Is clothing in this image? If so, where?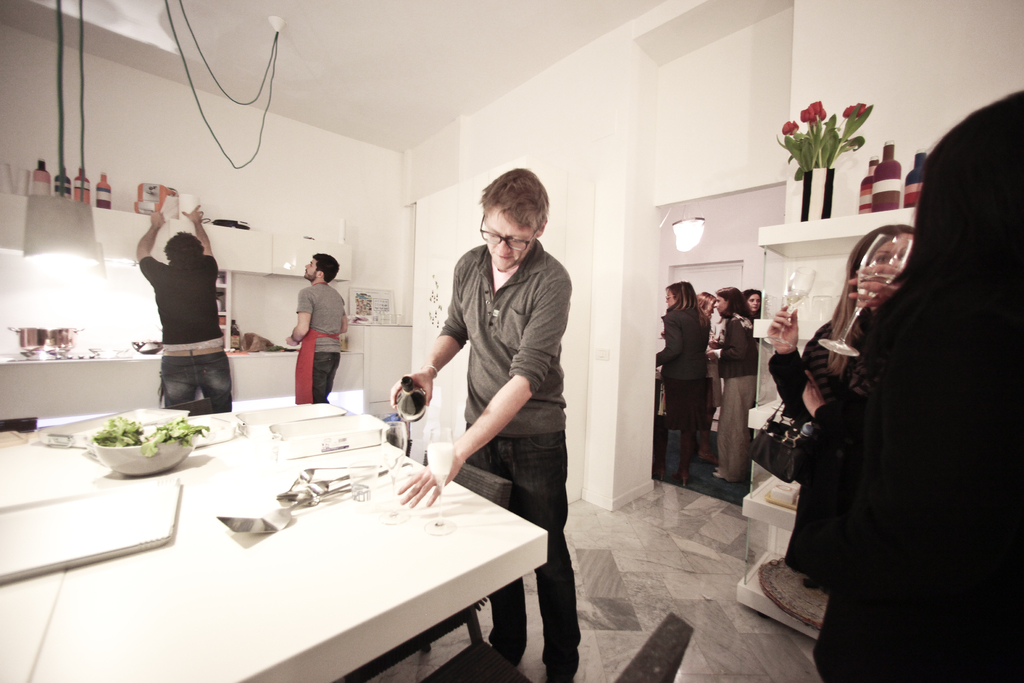
Yes, at (left=766, top=315, right=879, bottom=434).
